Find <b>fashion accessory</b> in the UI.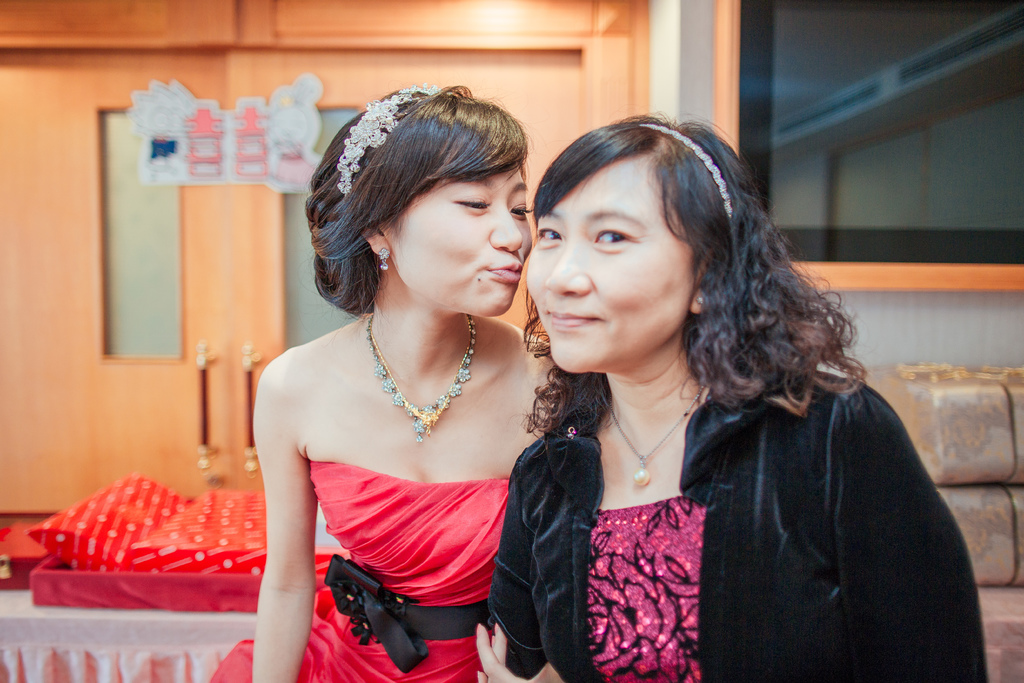
UI element at (369, 309, 475, 445).
